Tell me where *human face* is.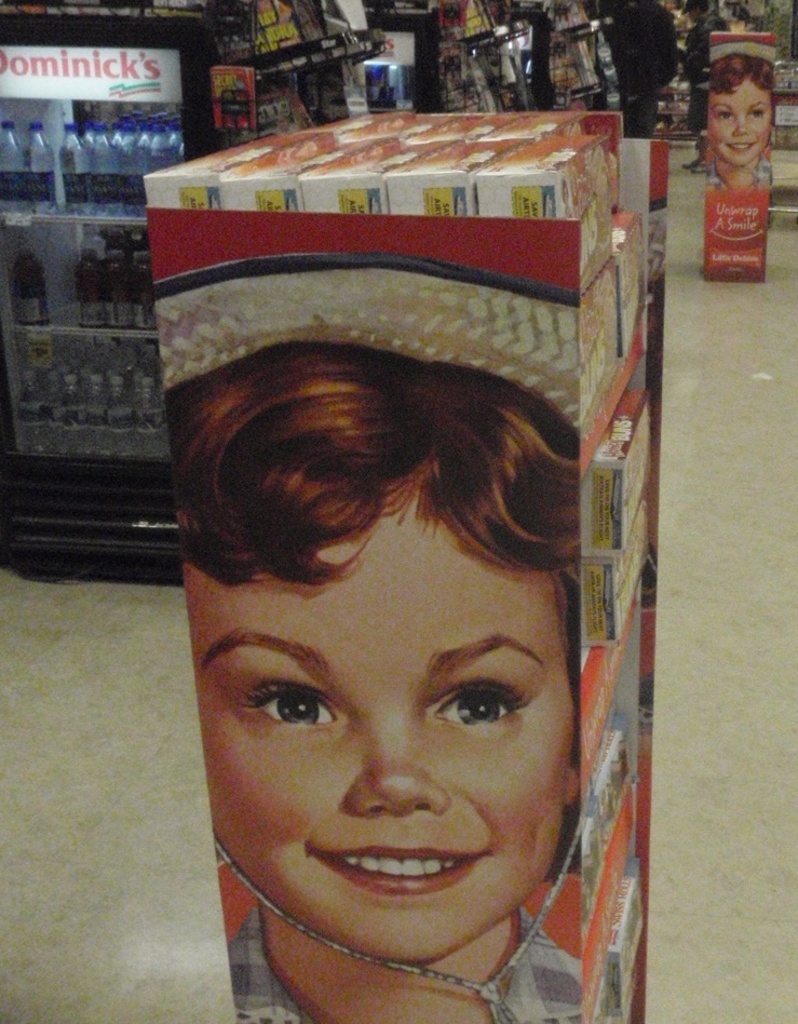
*human face* is at 187,513,562,956.
